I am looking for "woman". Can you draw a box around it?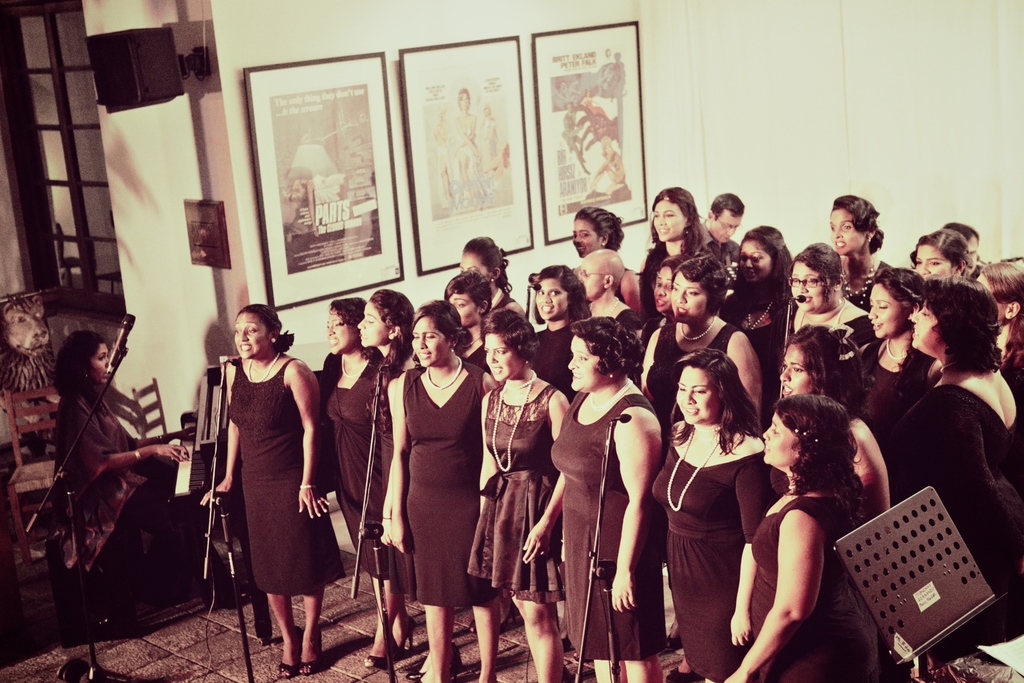
Sure, the bounding box is 520:266:598:397.
